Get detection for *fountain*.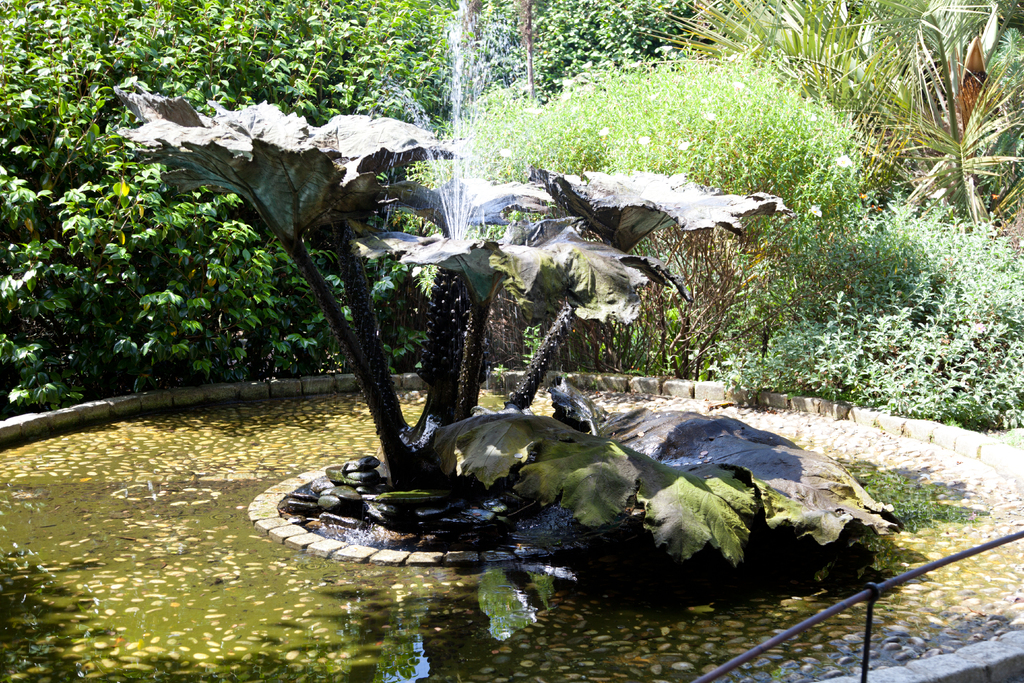
Detection: [left=56, top=141, right=854, bottom=645].
